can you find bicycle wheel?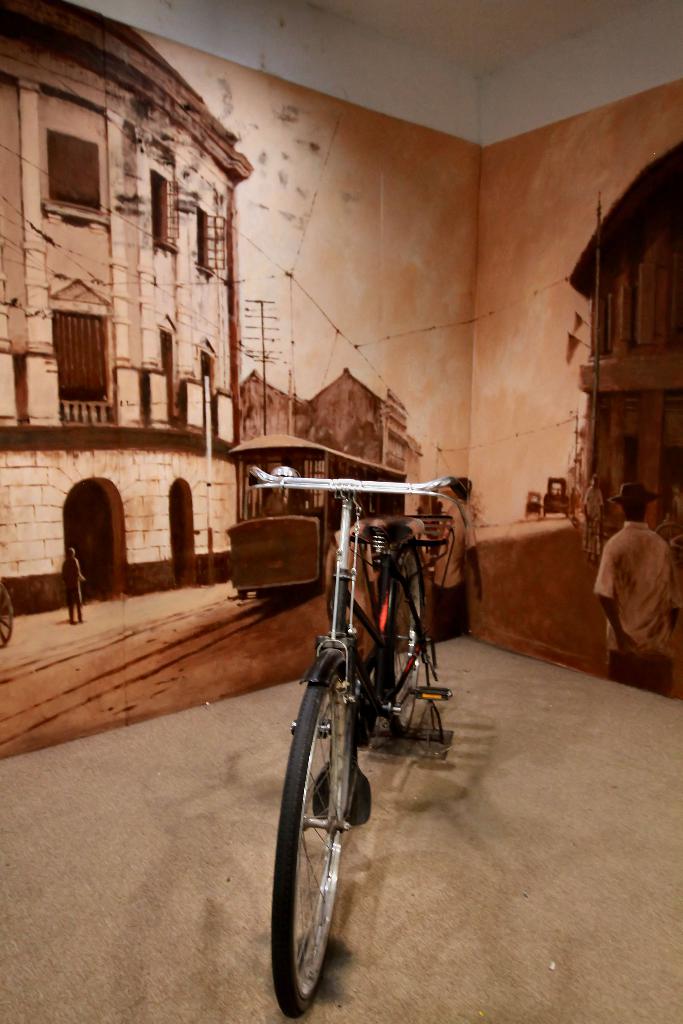
Yes, bounding box: 290, 668, 374, 1014.
